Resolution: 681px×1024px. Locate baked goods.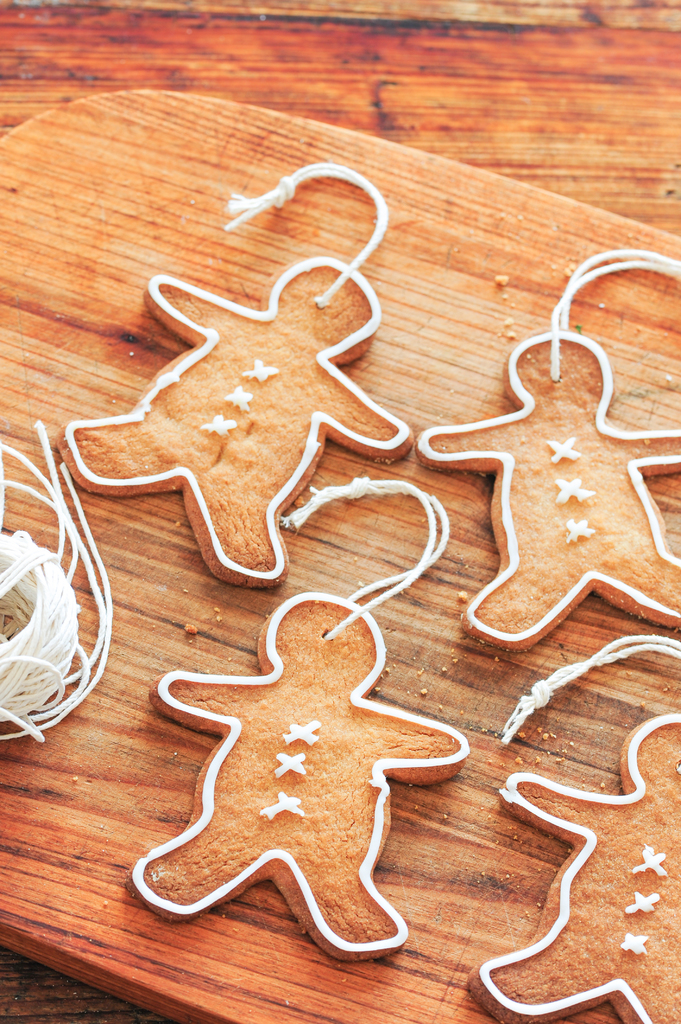
Rect(417, 325, 680, 652).
